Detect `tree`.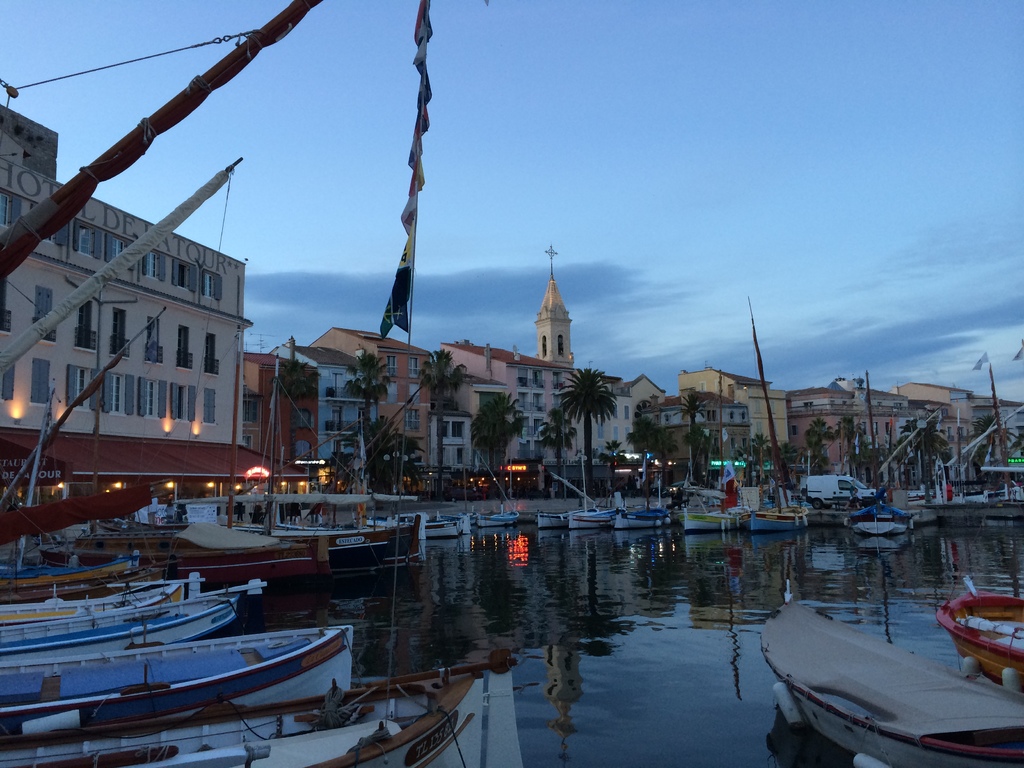
Detected at box=[678, 388, 705, 431].
